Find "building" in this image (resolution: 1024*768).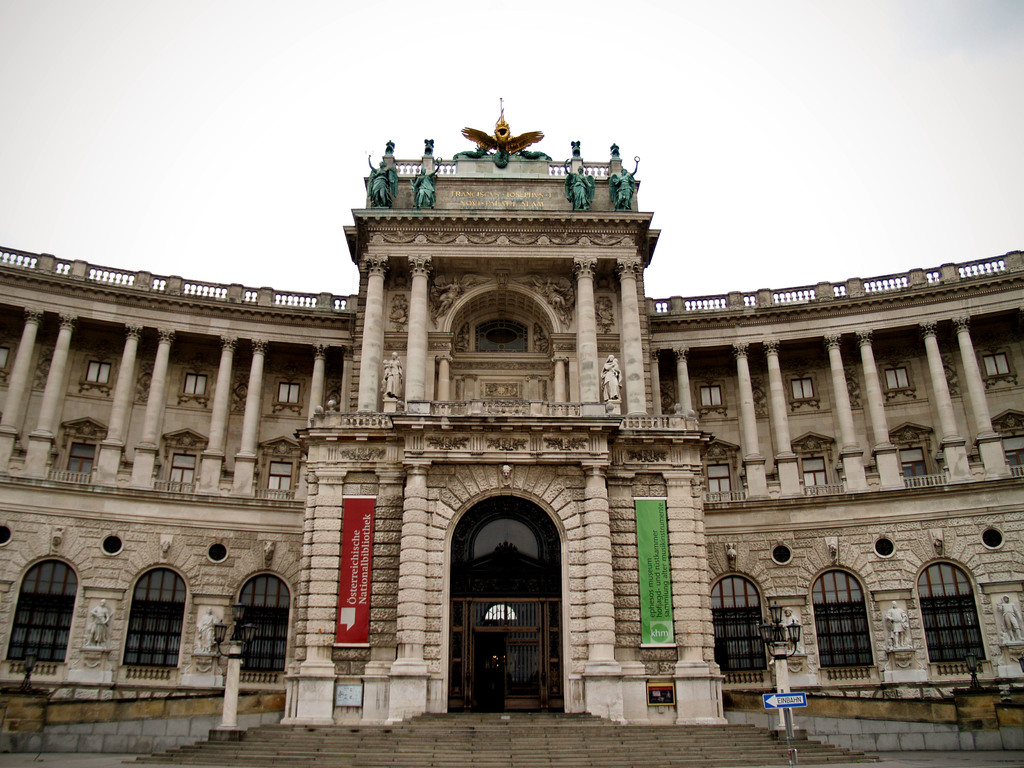
[left=0, top=113, right=1021, bottom=767].
